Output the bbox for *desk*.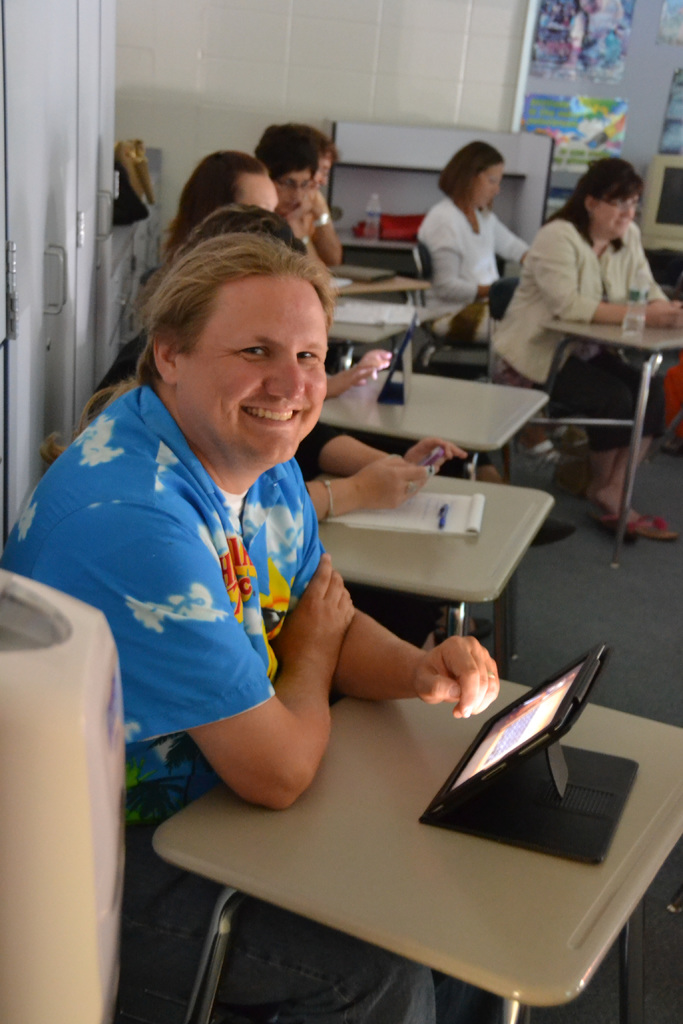
(left=144, top=654, right=670, bottom=1011).
